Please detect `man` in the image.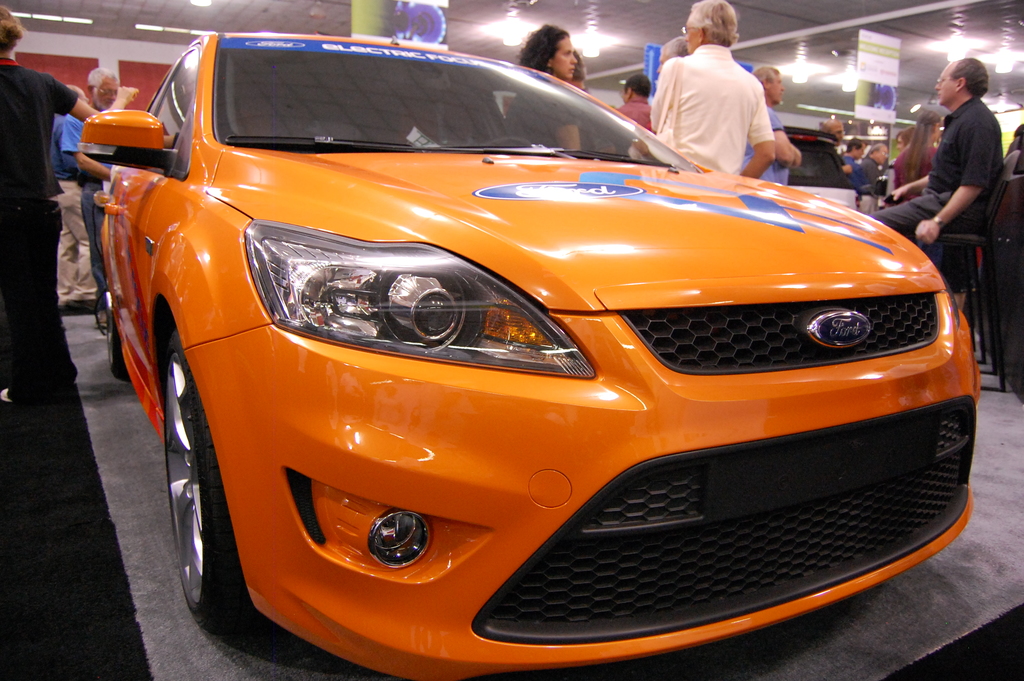
left=614, top=71, right=655, bottom=155.
